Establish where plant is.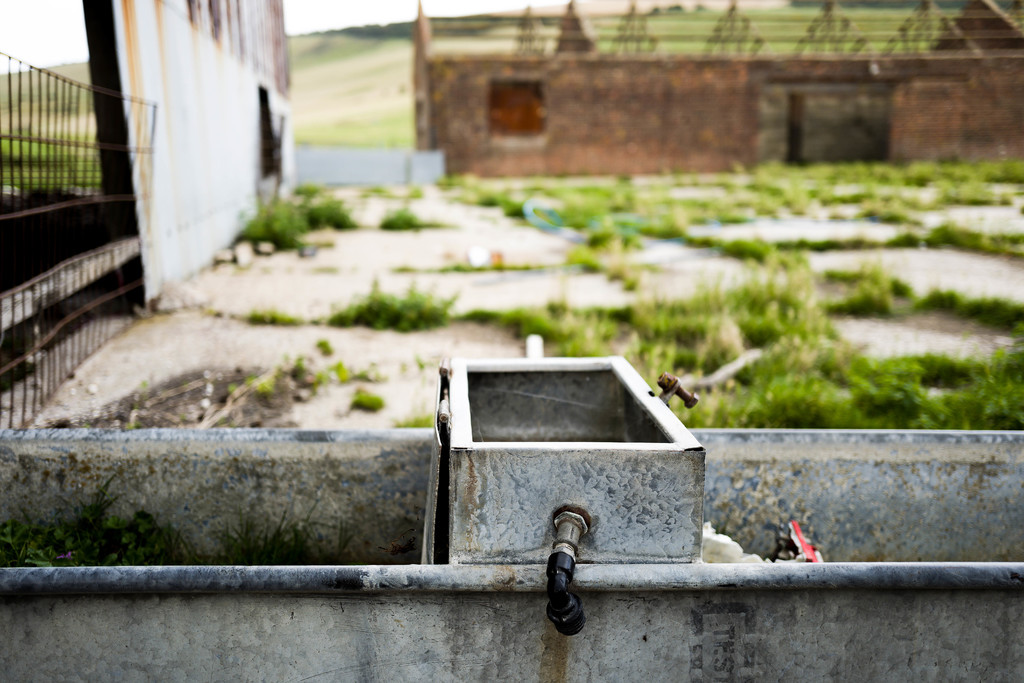
Established at (x1=330, y1=354, x2=369, y2=378).
